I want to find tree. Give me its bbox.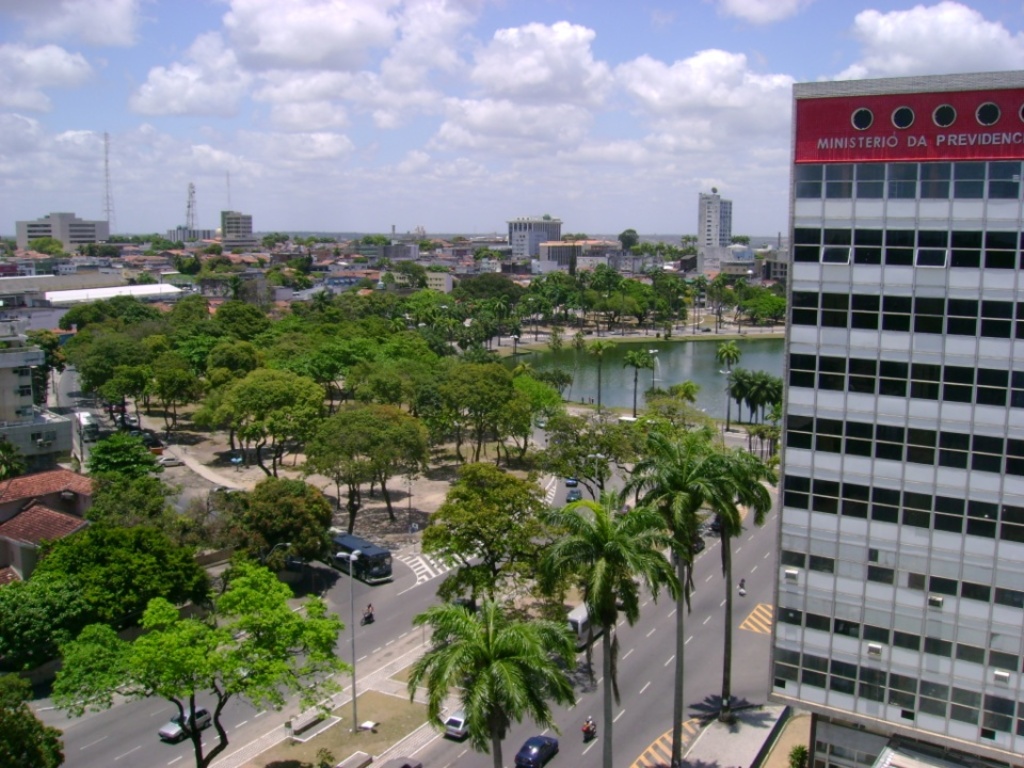
69,292,185,374.
